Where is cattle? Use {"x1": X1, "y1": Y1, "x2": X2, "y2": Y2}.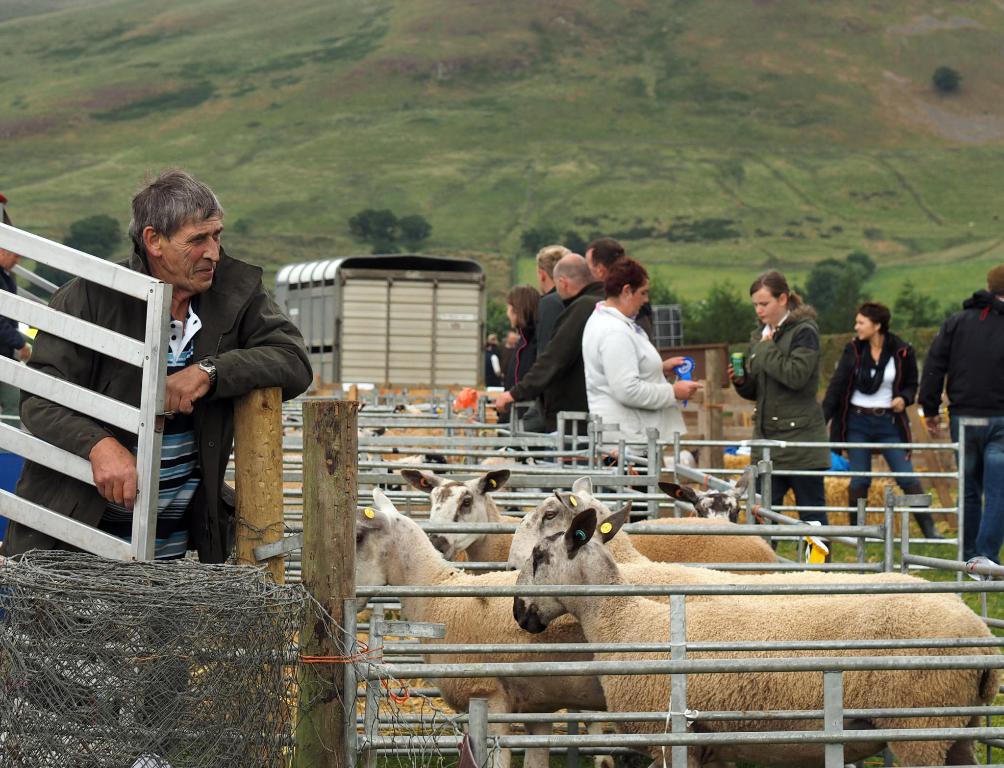
{"x1": 413, "y1": 464, "x2": 784, "y2": 579}.
